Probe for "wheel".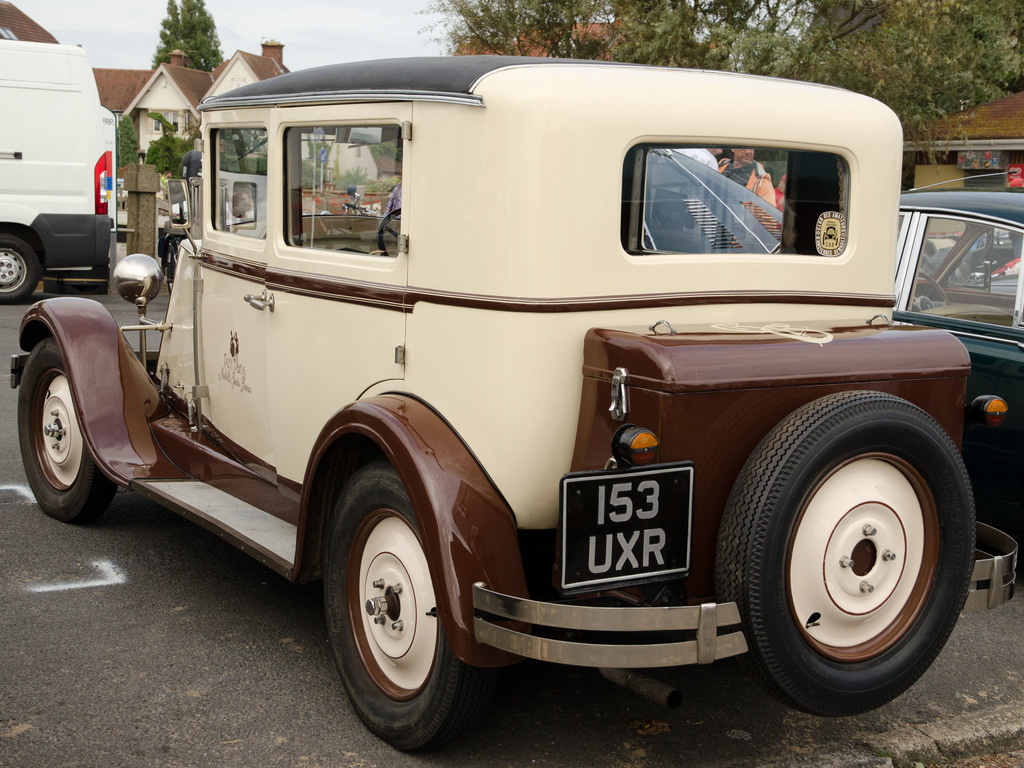
Probe result: <bbox>323, 471, 459, 732</bbox>.
